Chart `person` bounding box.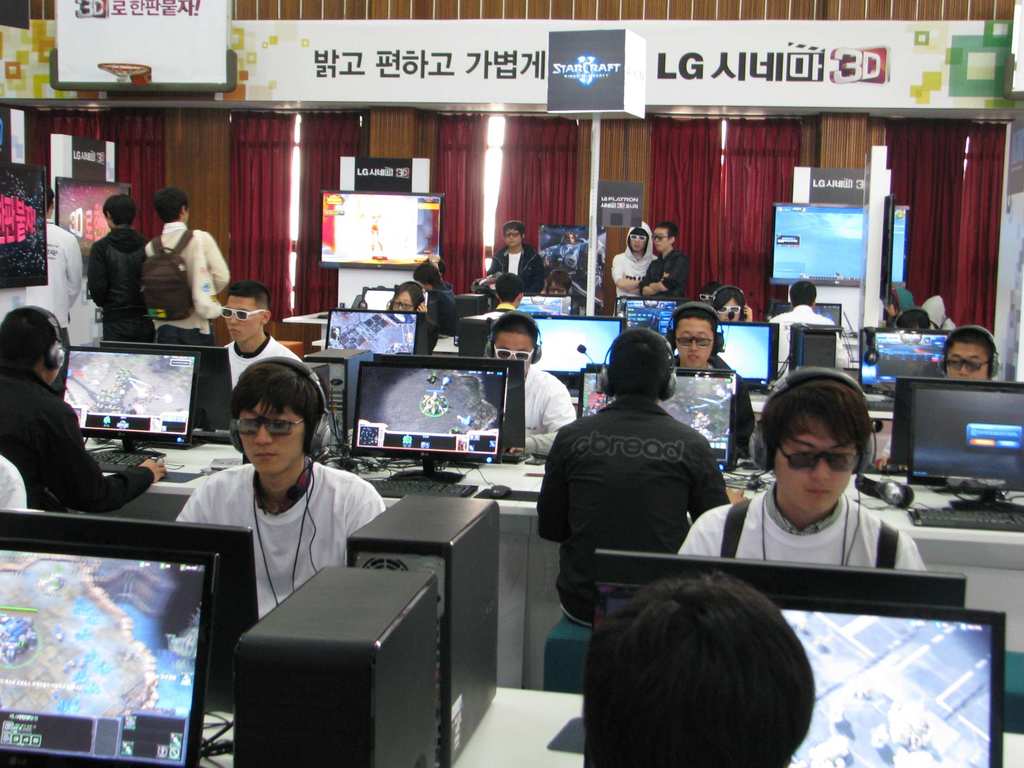
Charted: <box>0,308,162,507</box>.
